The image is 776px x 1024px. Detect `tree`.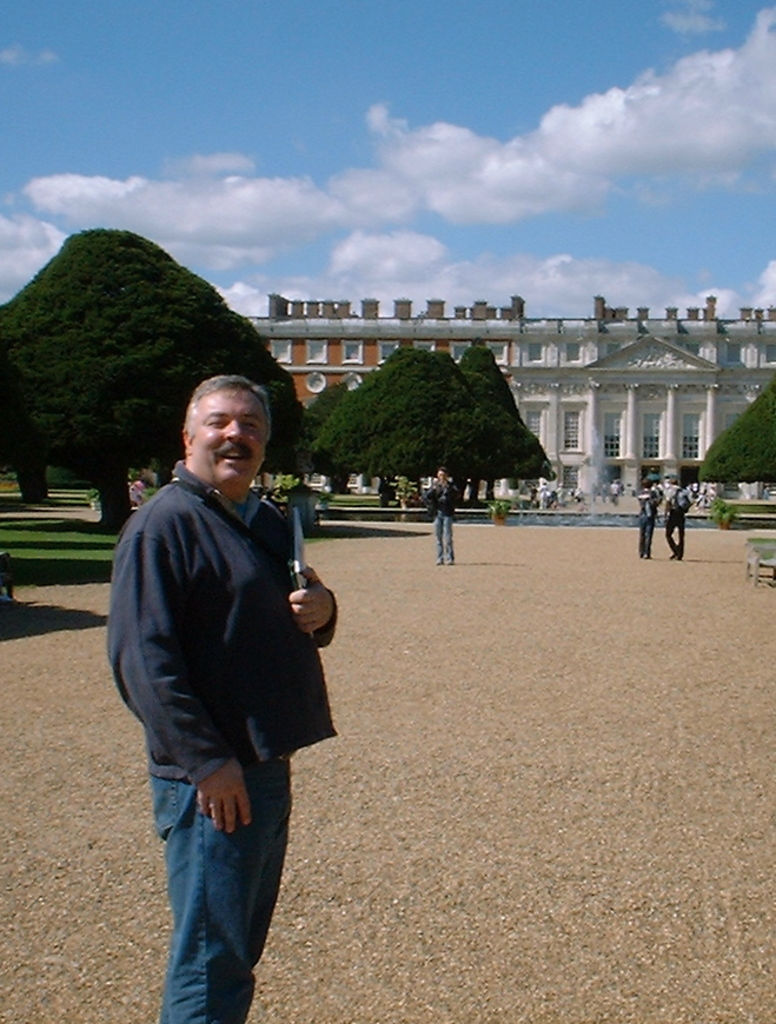
Detection: select_region(304, 337, 556, 480).
